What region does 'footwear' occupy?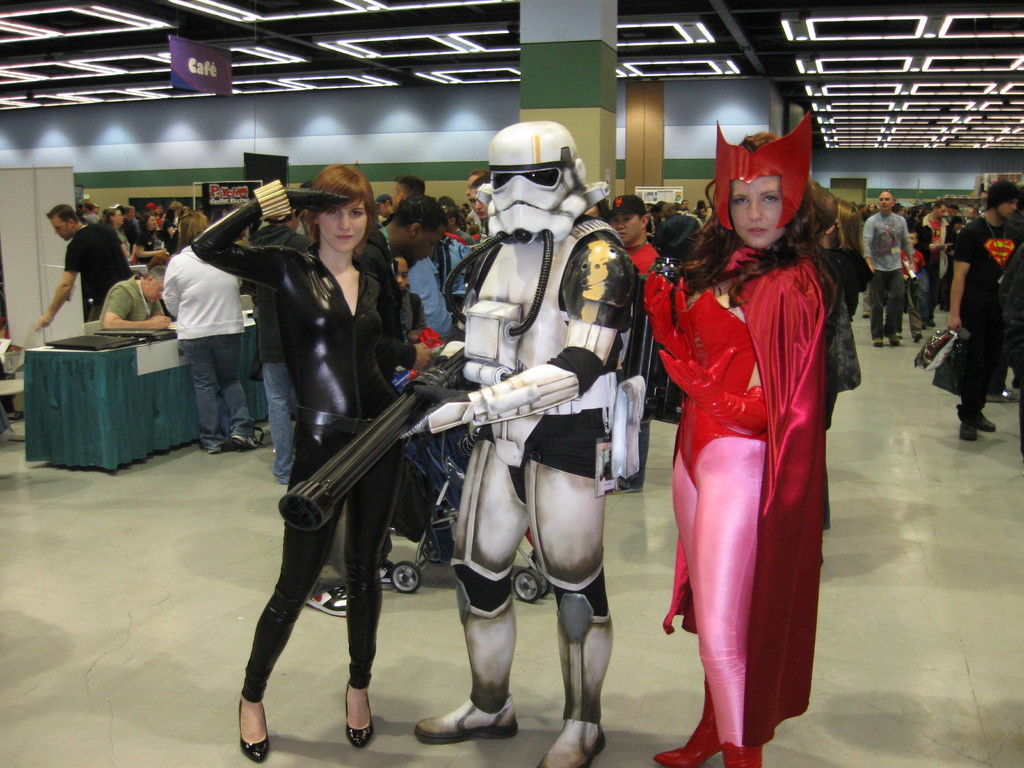
[x1=725, y1=740, x2=764, y2=767].
